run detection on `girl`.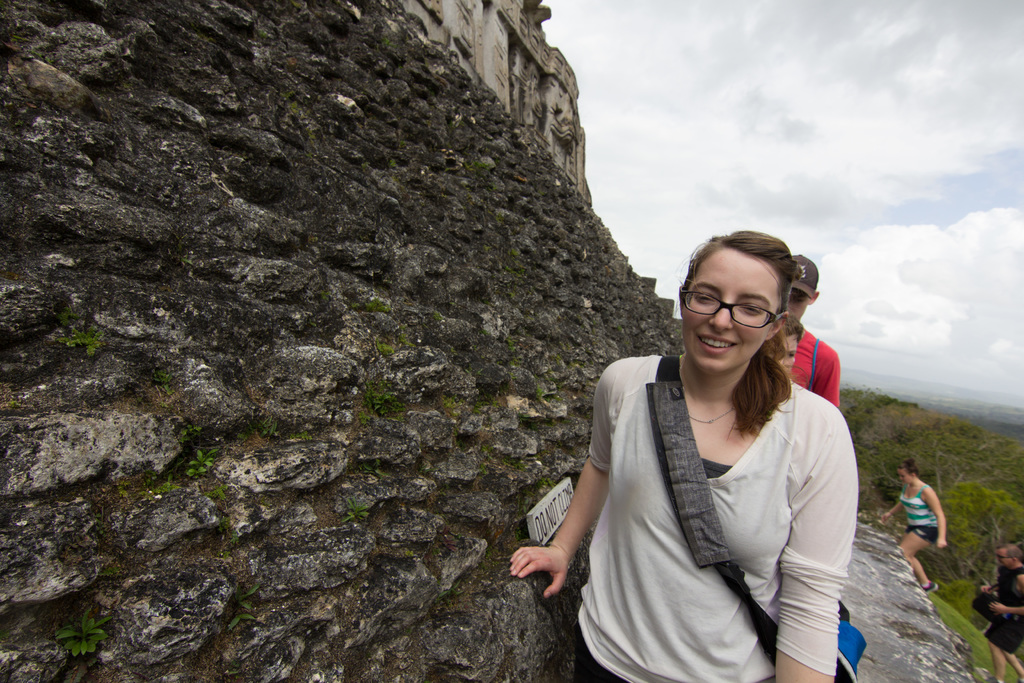
Result: bbox(511, 231, 862, 682).
